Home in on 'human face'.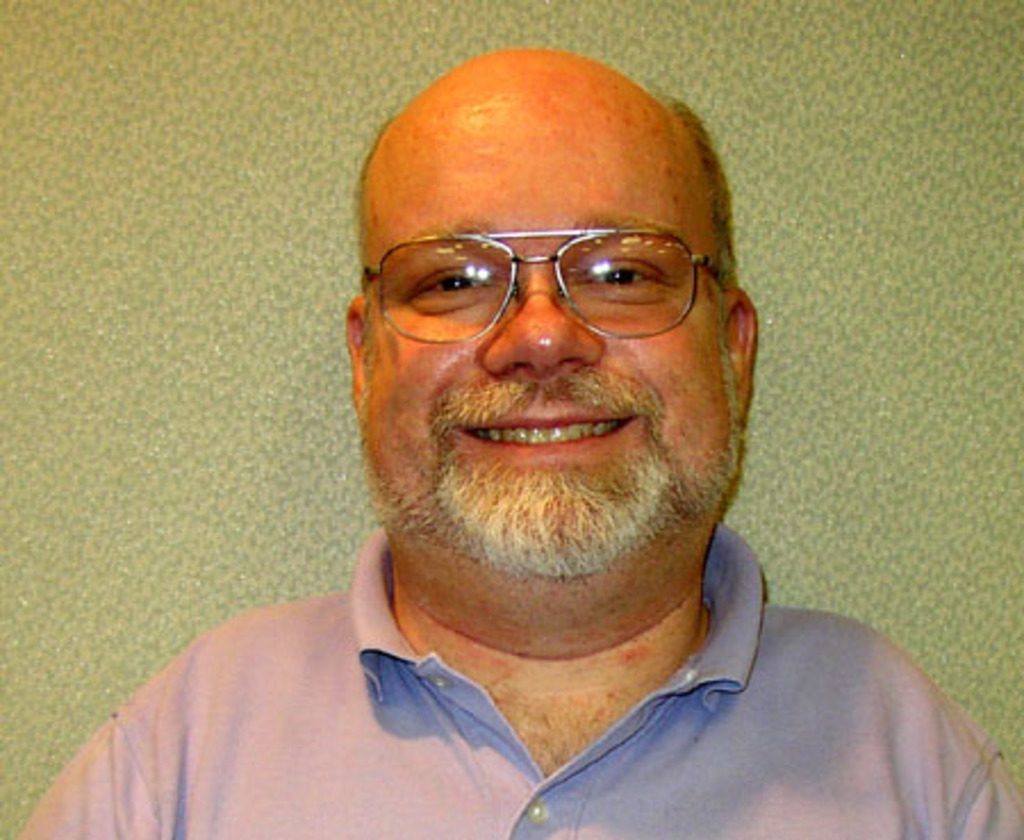
Homed in at x1=362 y1=52 x2=740 y2=594.
